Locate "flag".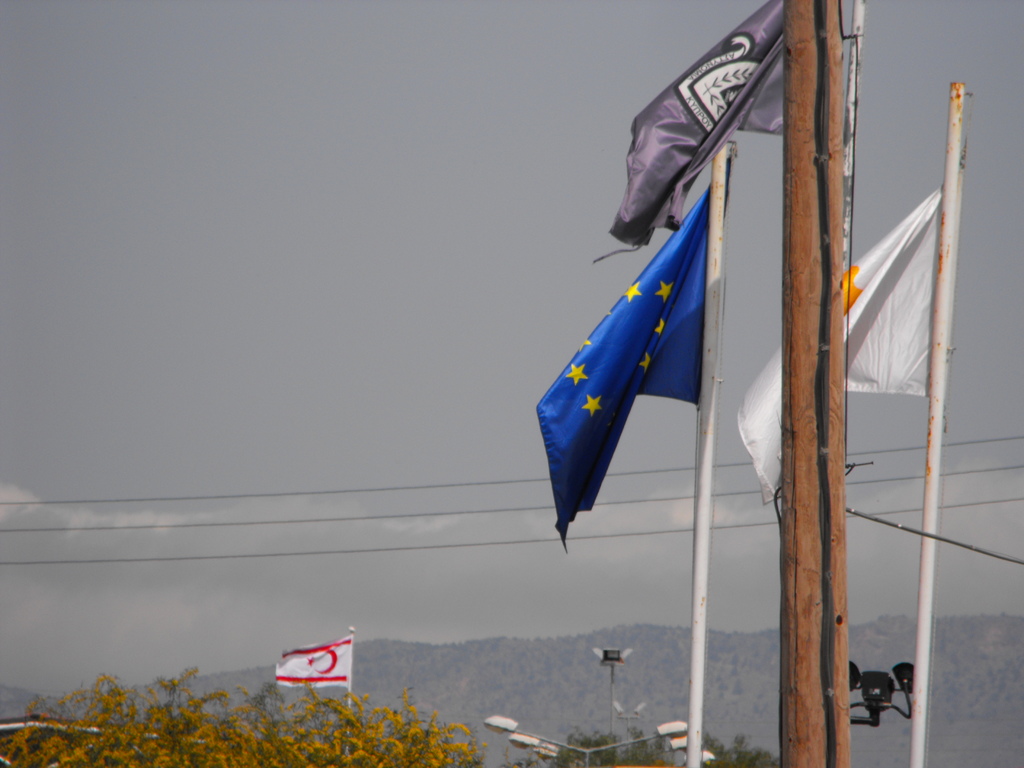
Bounding box: <bbox>274, 629, 352, 690</bbox>.
